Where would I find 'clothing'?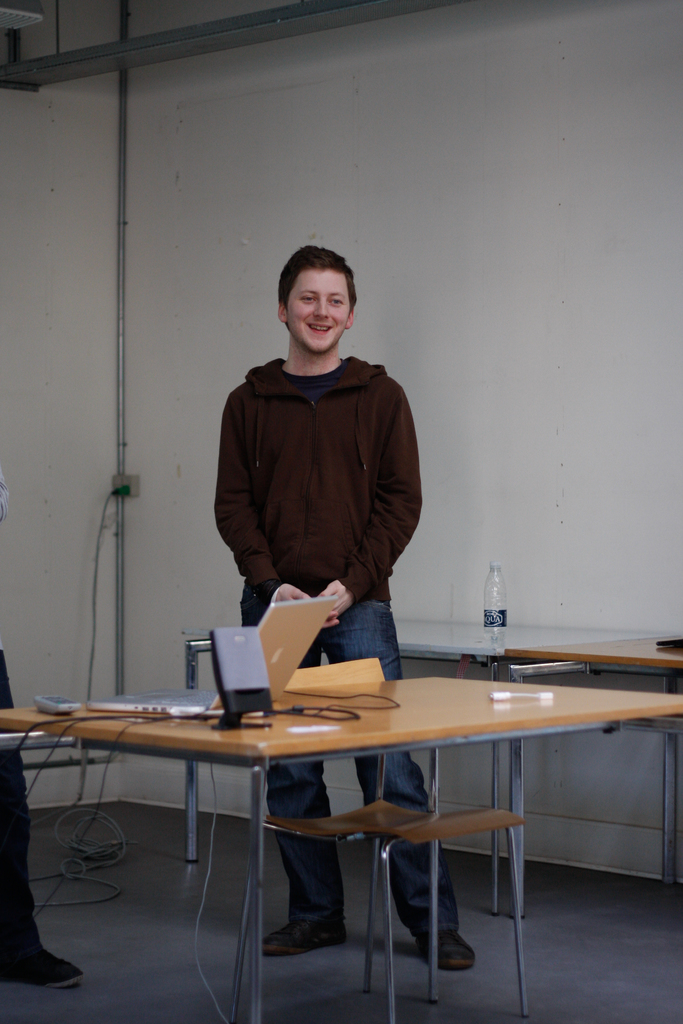
At (left=0, top=648, right=38, bottom=968).
